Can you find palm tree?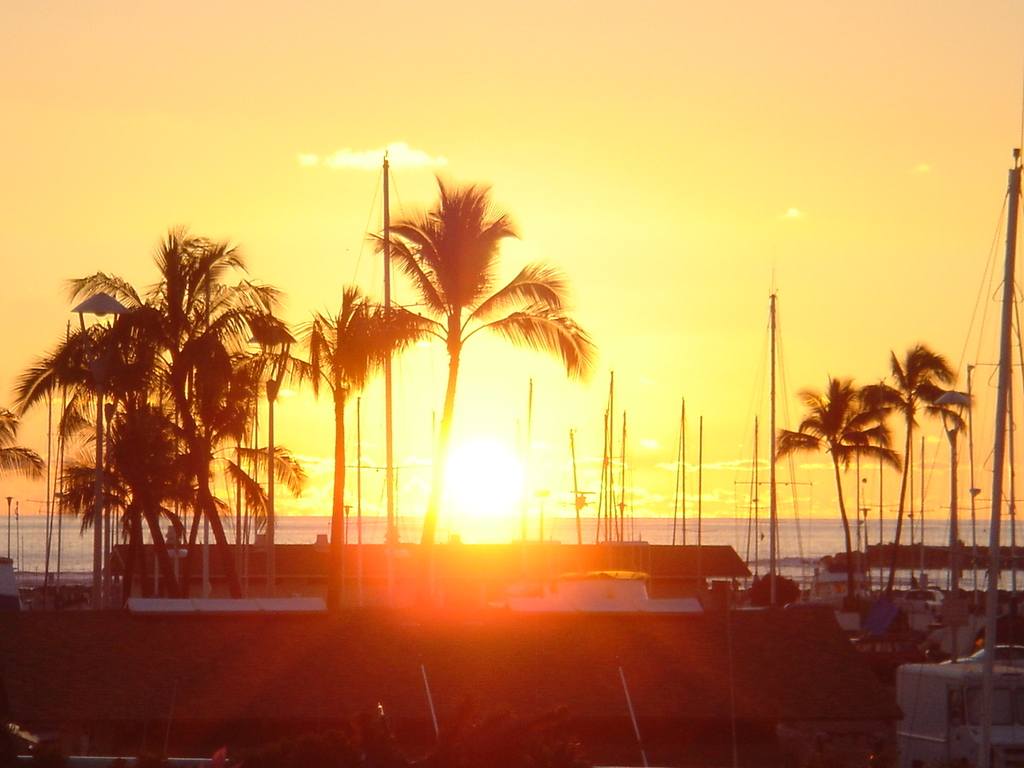
Yes, bounding box: (130, 318, 218, 478).
